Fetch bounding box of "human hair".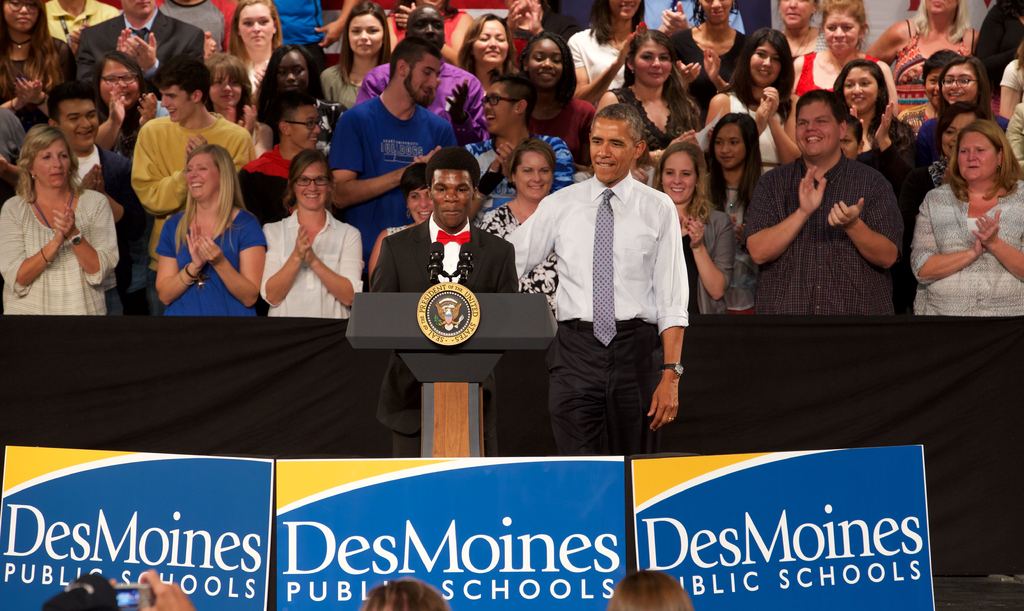
Bbox: 592:103:644:144.
